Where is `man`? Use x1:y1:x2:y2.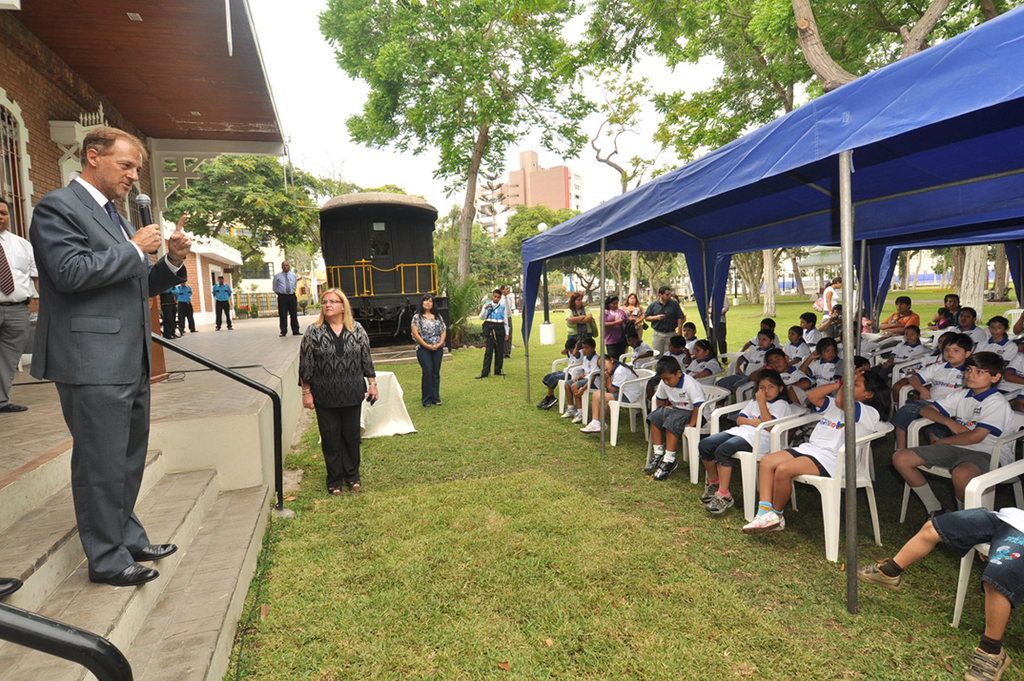
274:260:301:338.
